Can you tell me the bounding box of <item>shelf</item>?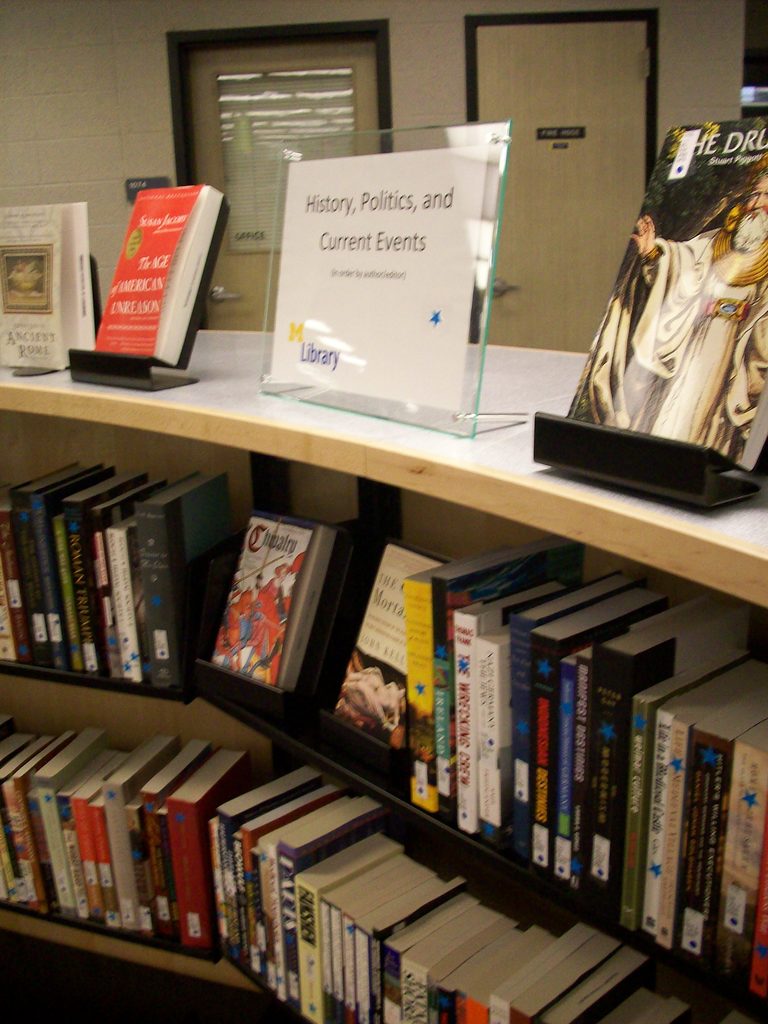
box=[0, 414, 767, 998].
